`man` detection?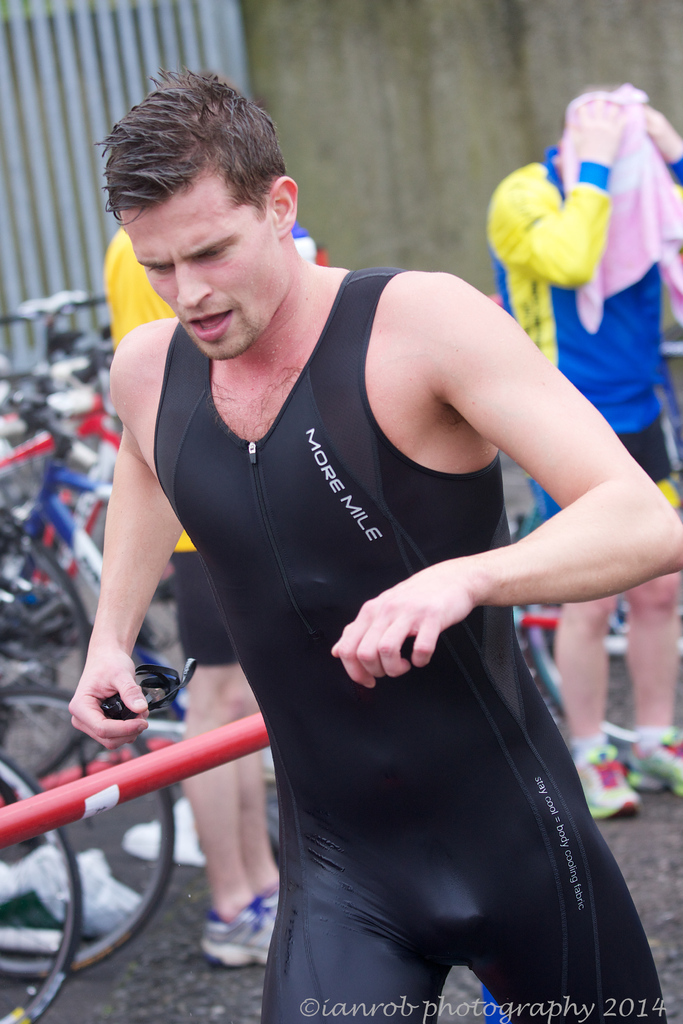
{"x1": 102, "y1": 227, "x2": 286, "y2": 964}
